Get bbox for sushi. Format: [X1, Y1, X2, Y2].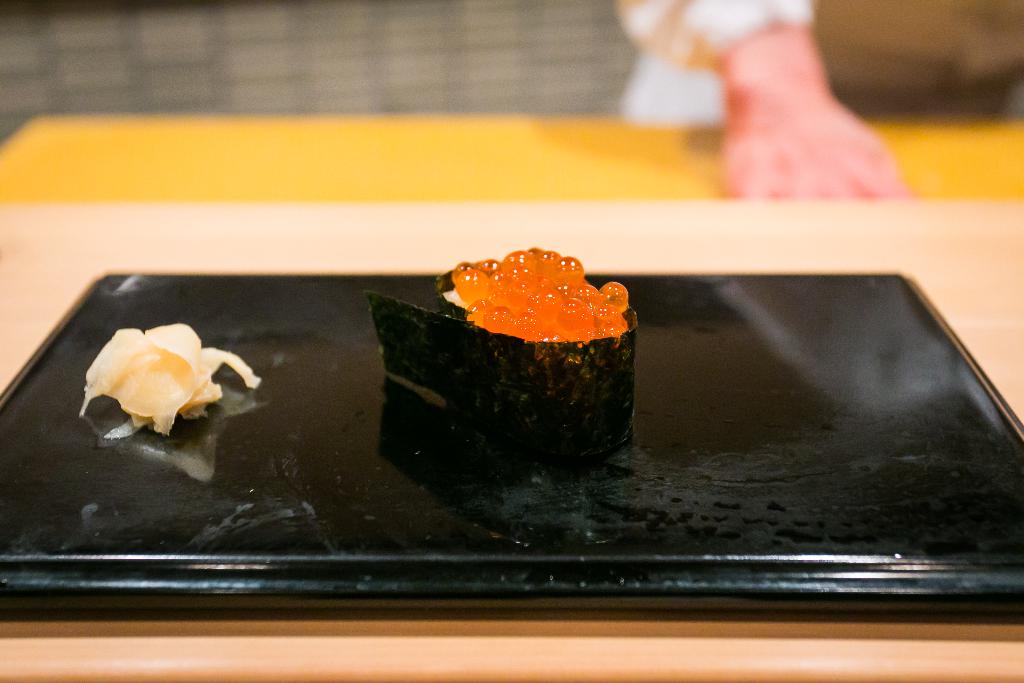
[403, 245, 673, 467].
